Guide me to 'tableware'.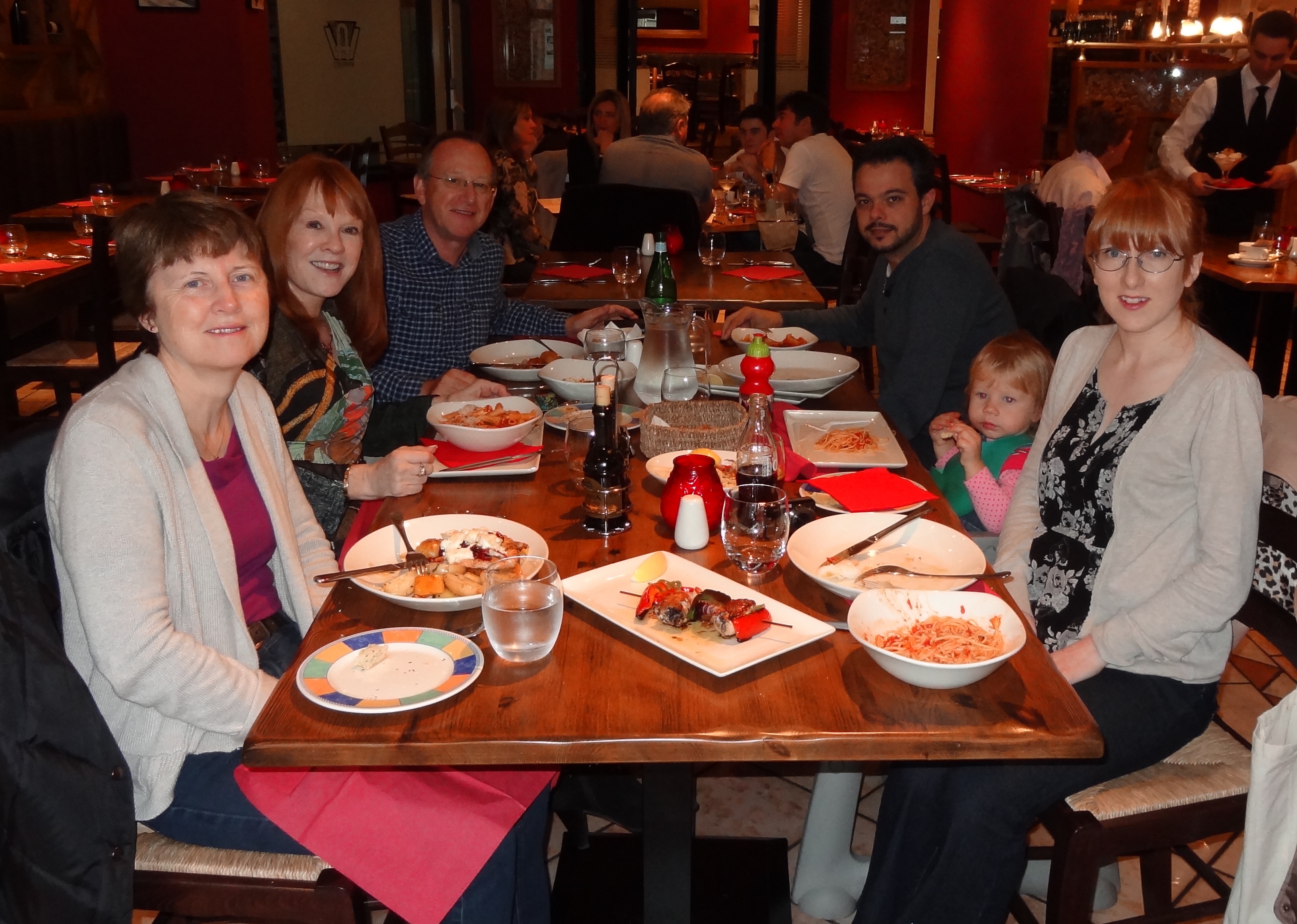
Guidance: <bbox>216, 143, 256, 167</bbox>.
